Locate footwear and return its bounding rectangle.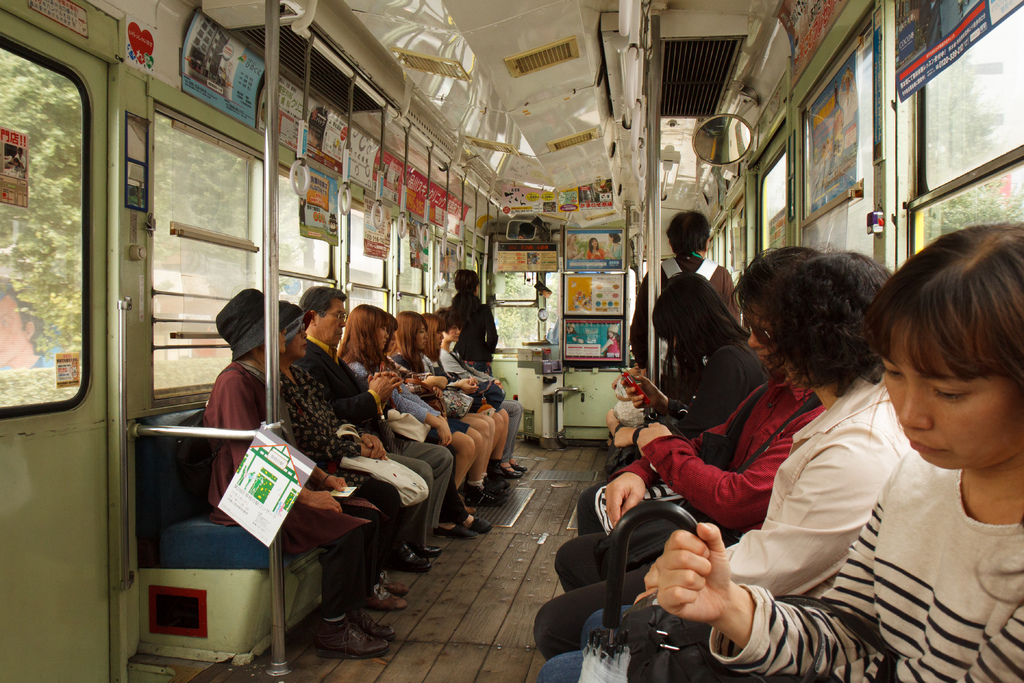
bbox=[355, 609, 399, 635].
